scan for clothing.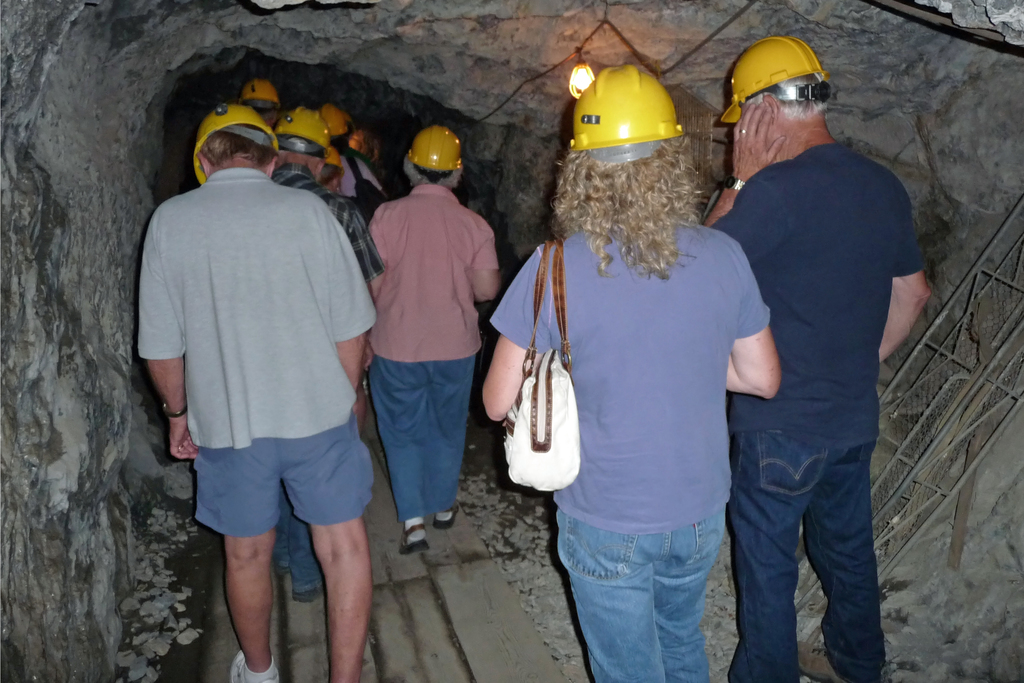
Scan result: [x1=707, y1=136, x2=929, y2=682].
